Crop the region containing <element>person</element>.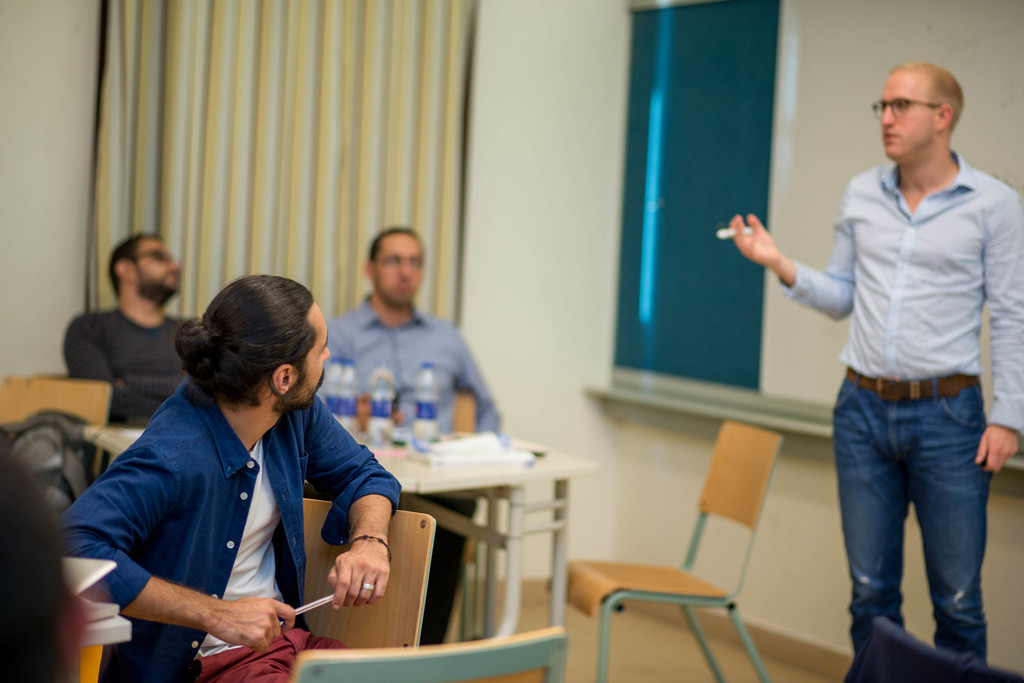
Crop region: {"left": 61, "top": 231, "right": 195, "bottom": 427}.
